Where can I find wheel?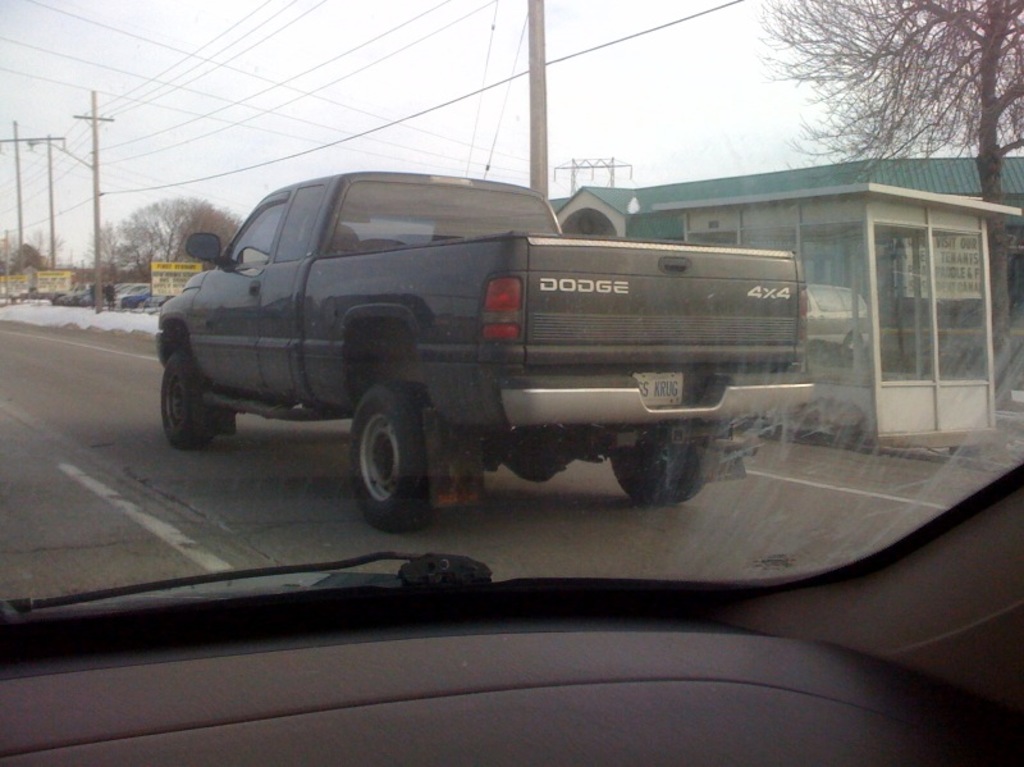
You can find it at box(609, 451, 701, 503).
